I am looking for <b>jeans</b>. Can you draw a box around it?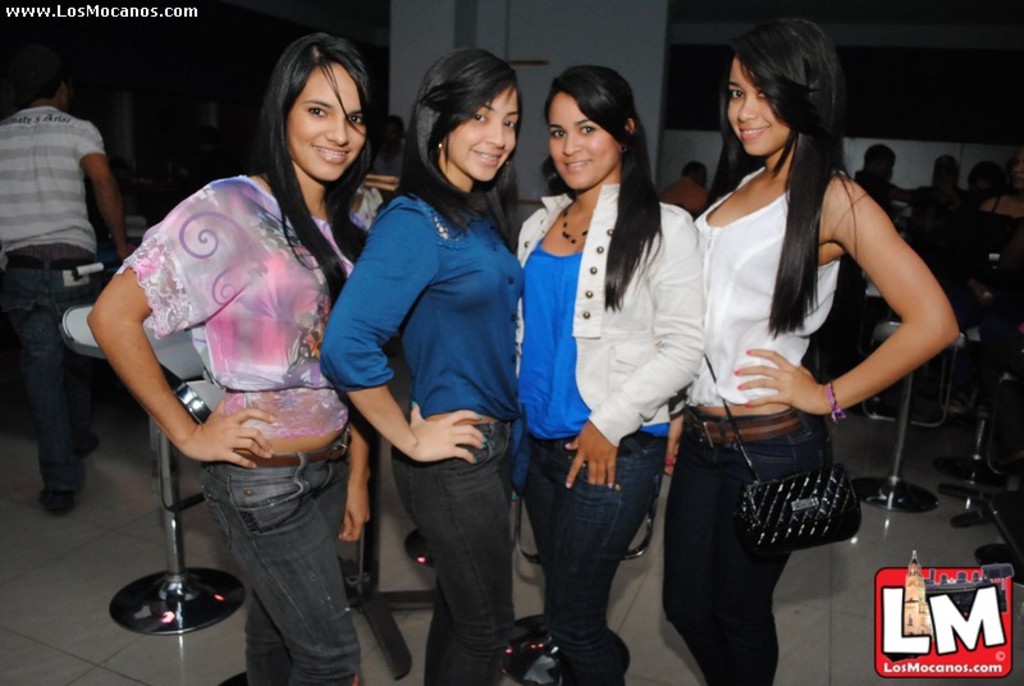
Sure, the bounding box is [left=4, top=262, right=93, bottom=493].
